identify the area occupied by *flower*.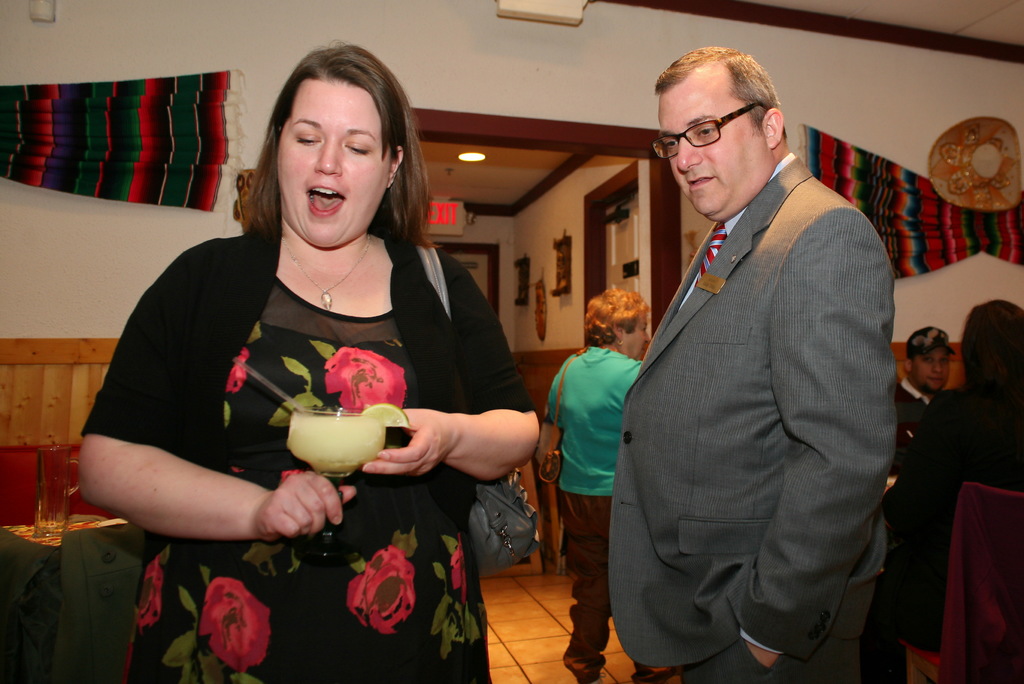
Area: select_region(225, 346, 249, 391).
